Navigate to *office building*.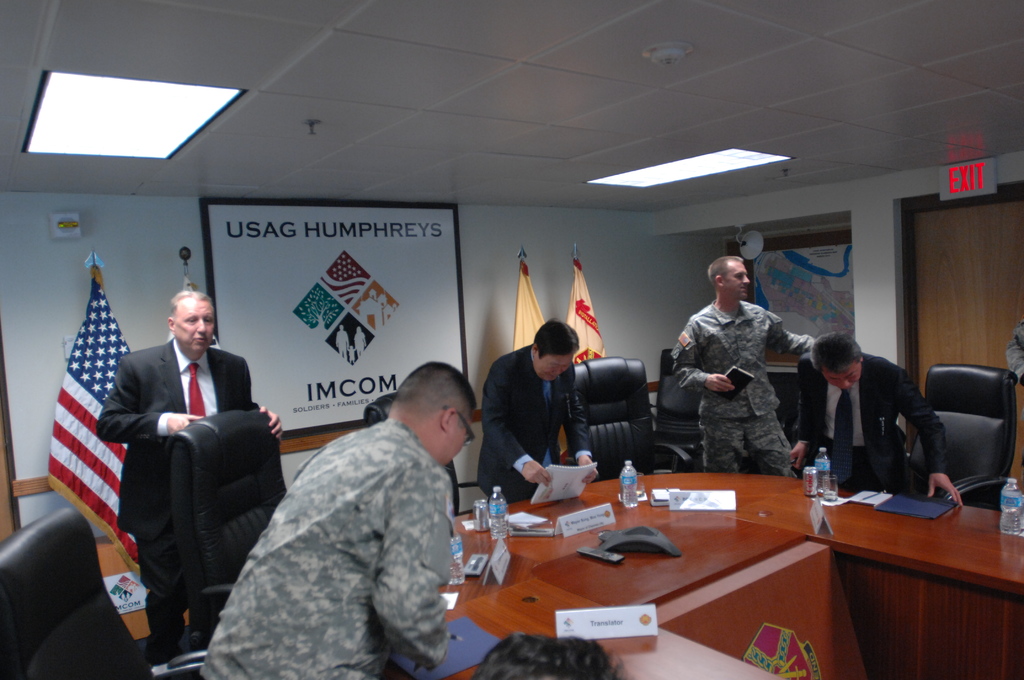
Navigation target: <bbox>31, 36, 974, 679</bbox>.
